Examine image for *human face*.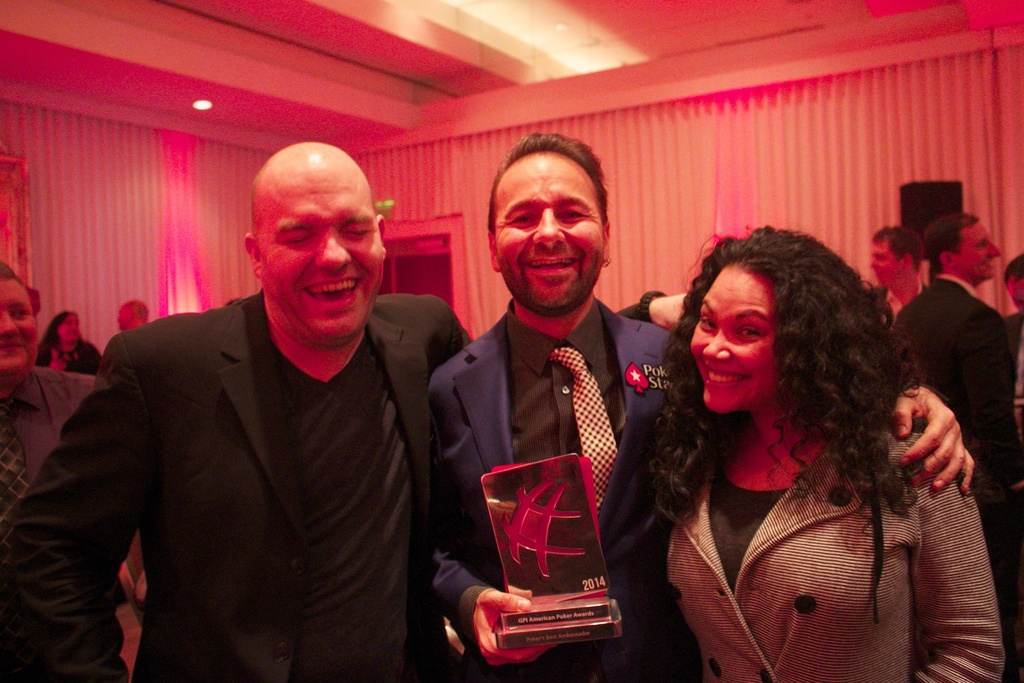
Examination result: rect(0, 278, 38, 377).
